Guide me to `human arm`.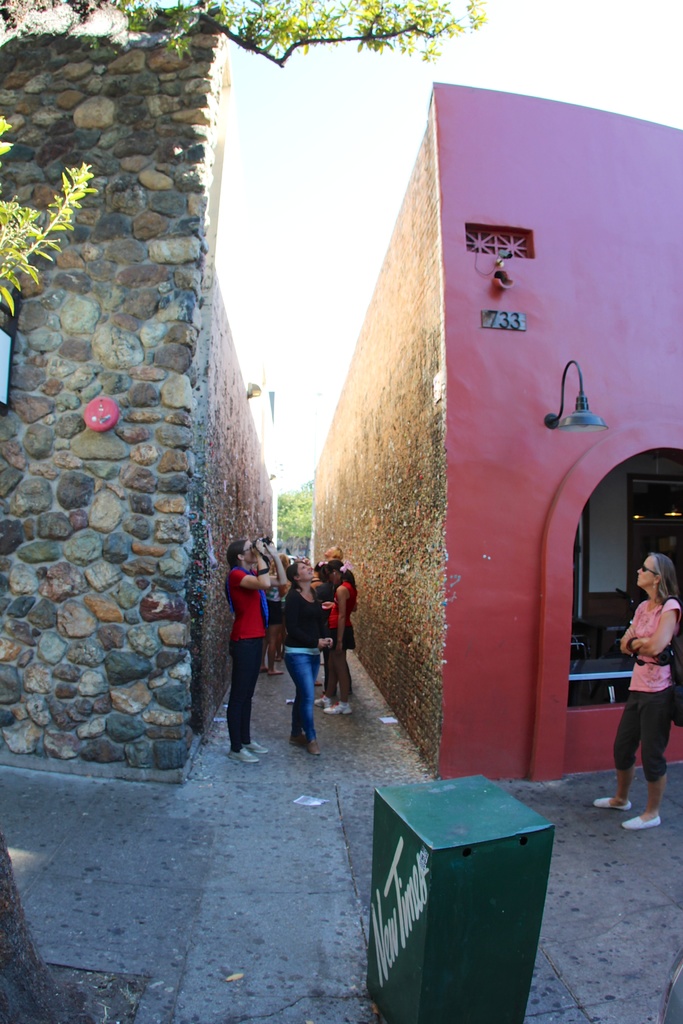
Guidance: [280, 593, 331, 655].
